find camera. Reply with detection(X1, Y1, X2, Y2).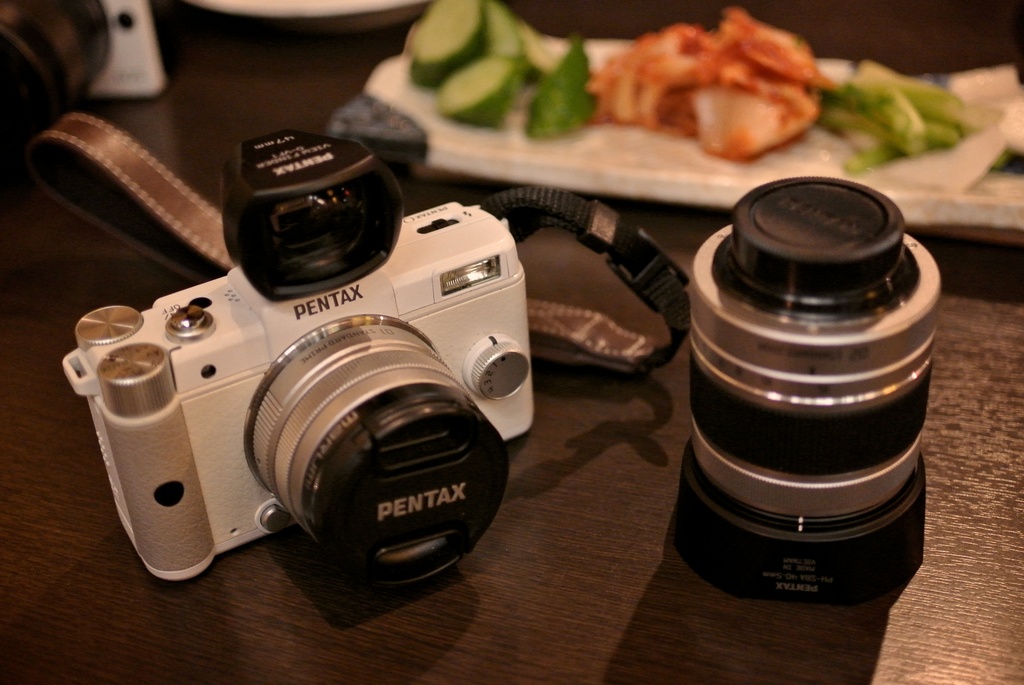
detection(54, 125, 537, 589).
